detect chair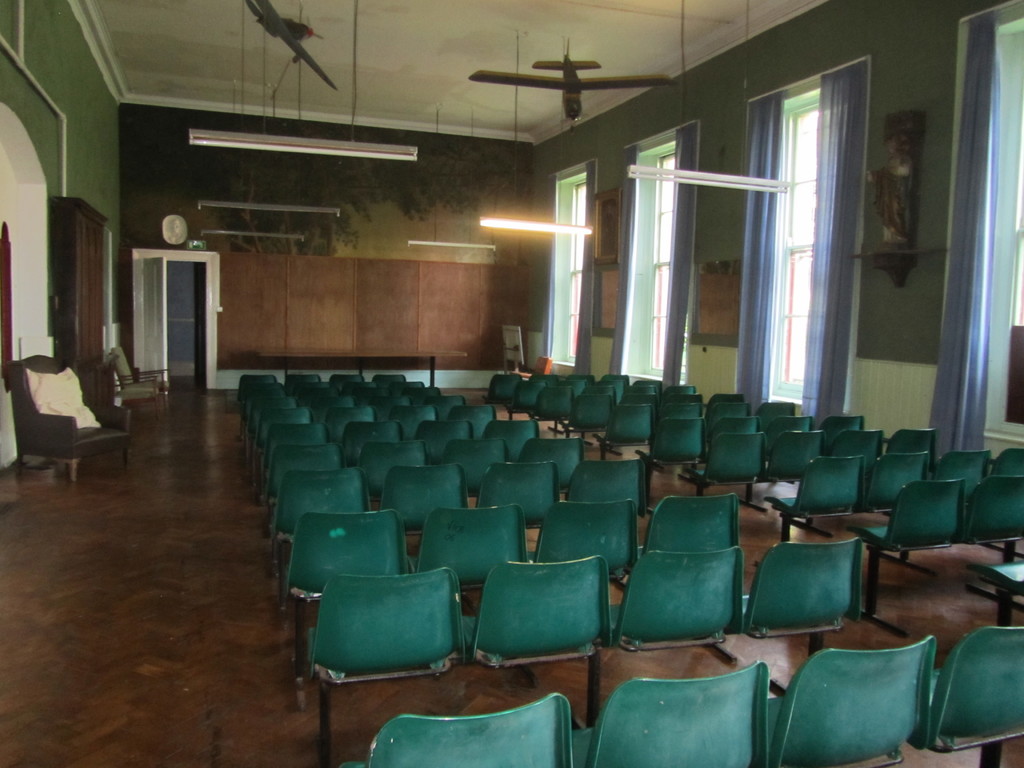
[239, 373, 282, 450]
